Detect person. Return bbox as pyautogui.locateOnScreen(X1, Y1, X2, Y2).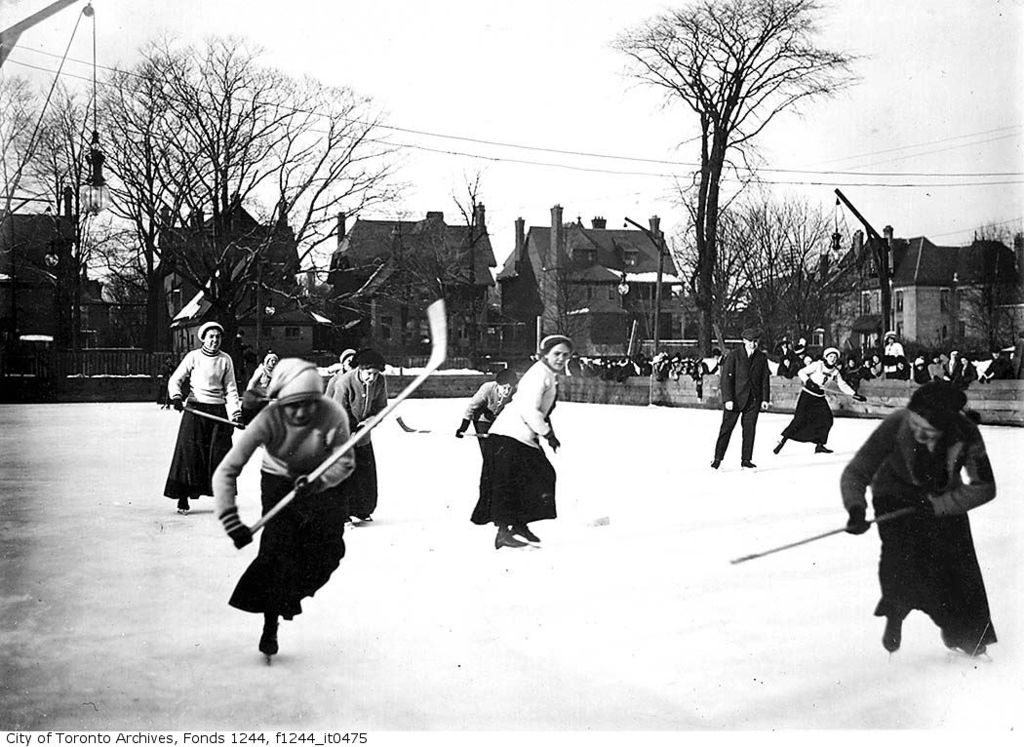
pyautogui.locateOnScreen(329, 346, 387, 530).
